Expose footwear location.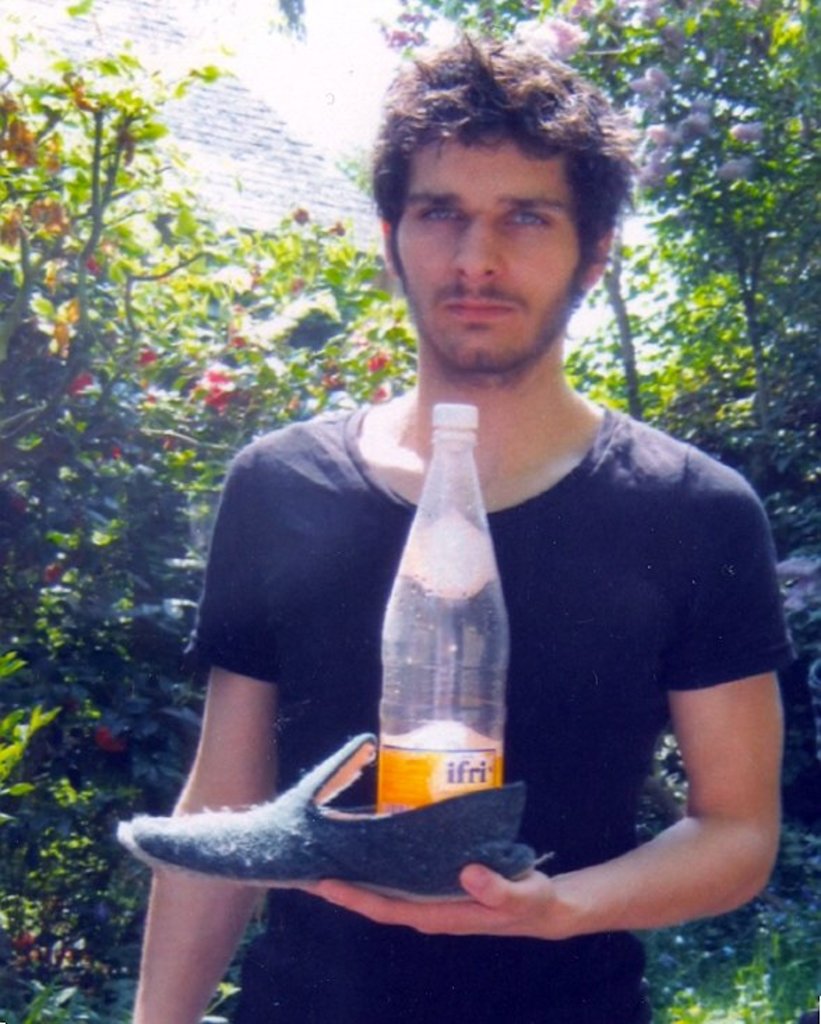
Exposed at <bbox>112, 732, 550, 907</bbox>.
